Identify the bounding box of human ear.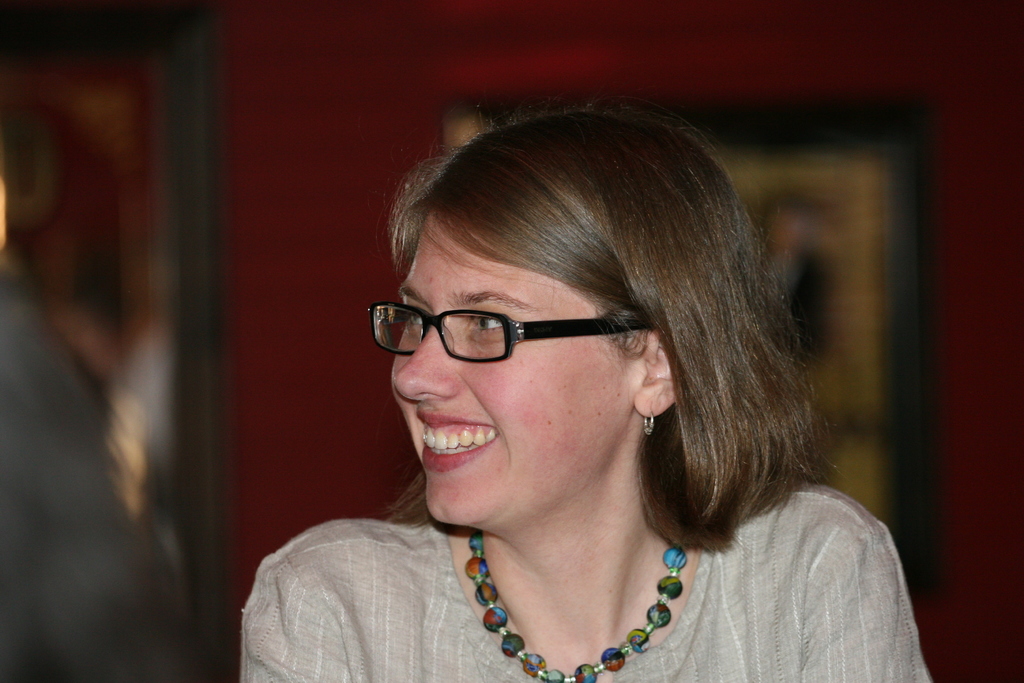
<box>635,330,675,417</box>.
